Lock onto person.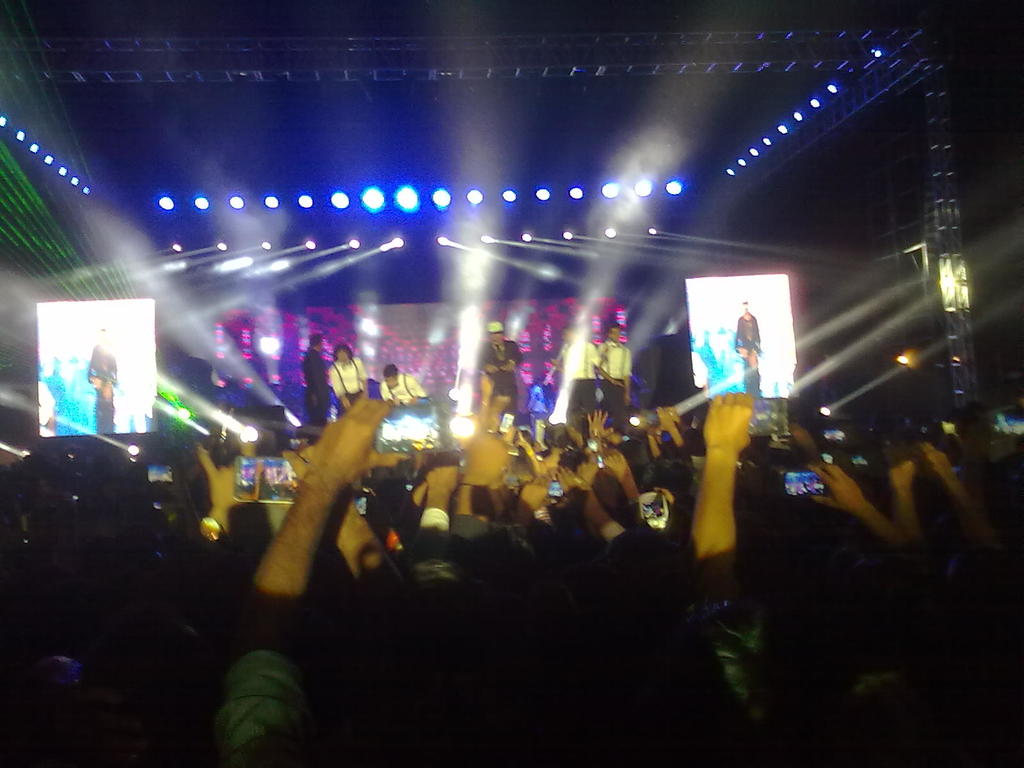
Locked: x1=730 y1=296 x2=763 y2=399.
